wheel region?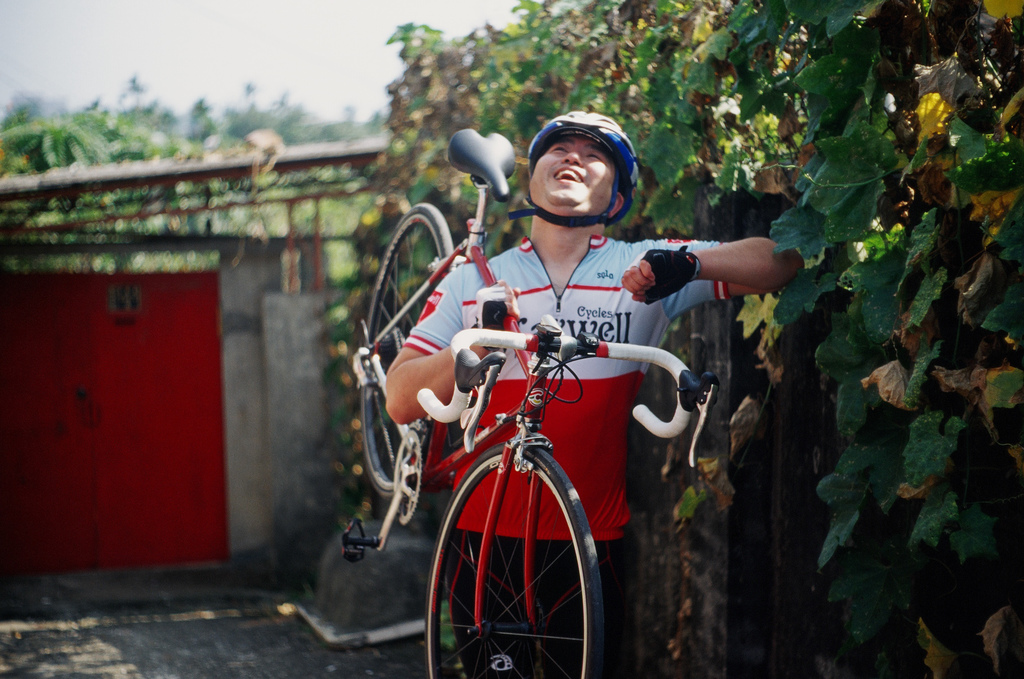
(left=433, top=402, right=629, bottom=664)
